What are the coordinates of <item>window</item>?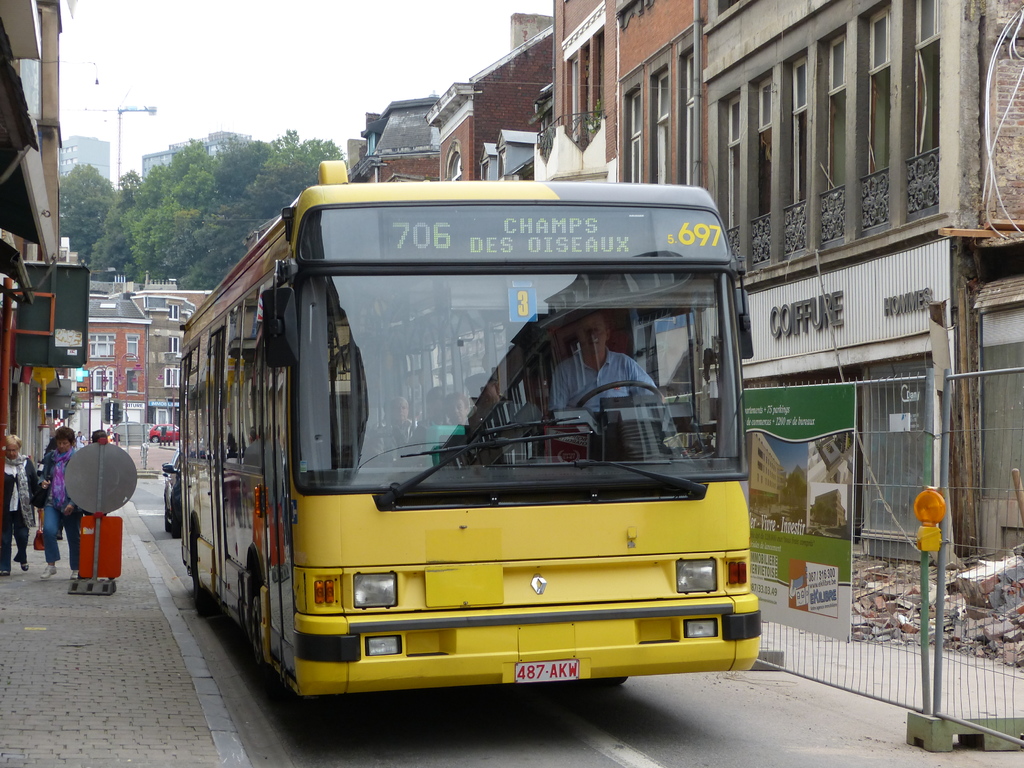
(687, 53, 698, 188).
